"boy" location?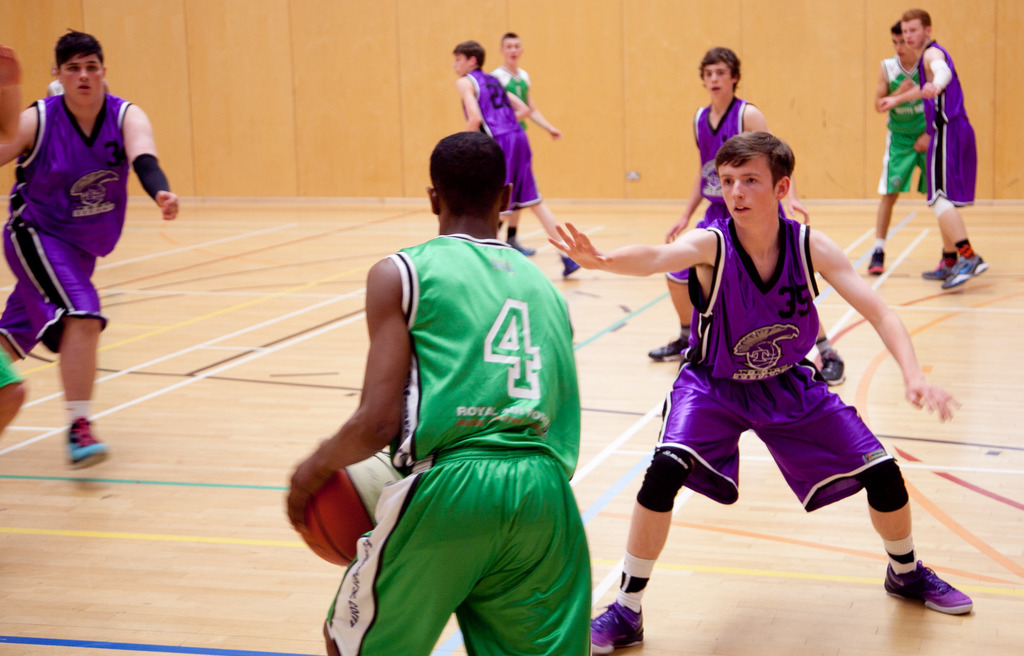
[0, 31, 180, 468]
